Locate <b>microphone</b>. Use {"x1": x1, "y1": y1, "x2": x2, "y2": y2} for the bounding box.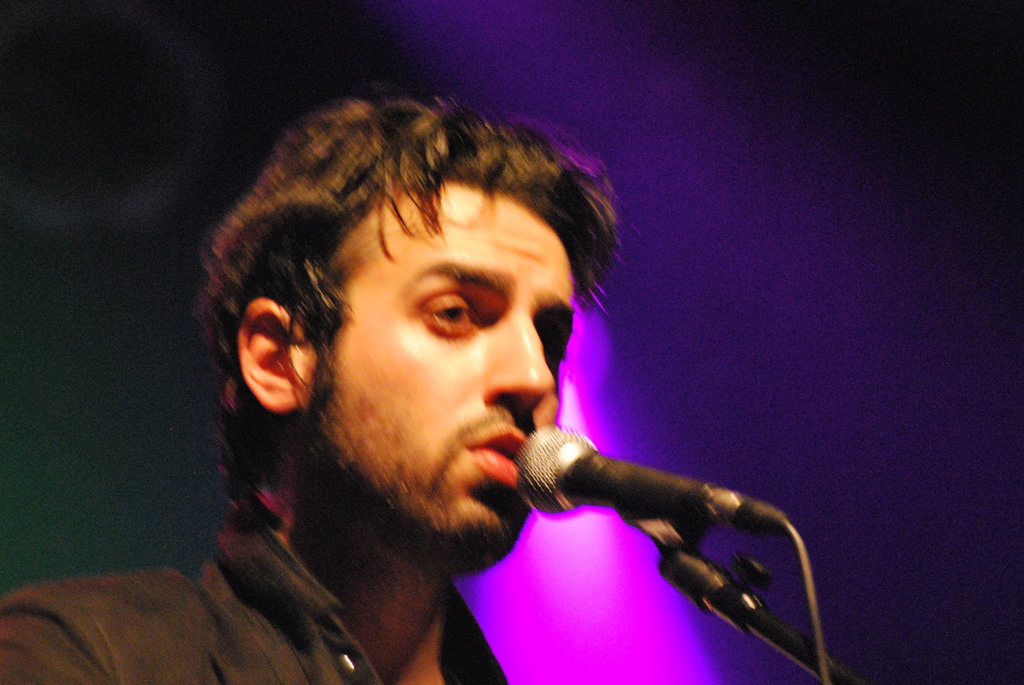
{"x1": 508, "y1": 416, "x2": 792, "y2": 526}.
